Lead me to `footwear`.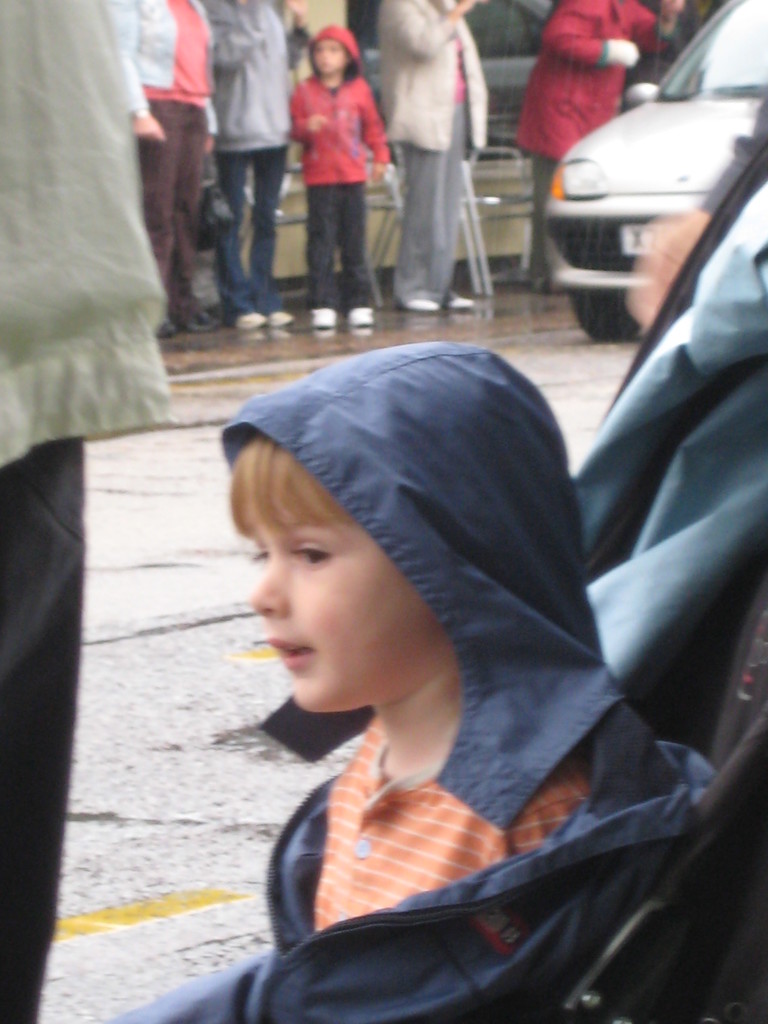
Lead to l=188, t=312, r=223, b=326.
